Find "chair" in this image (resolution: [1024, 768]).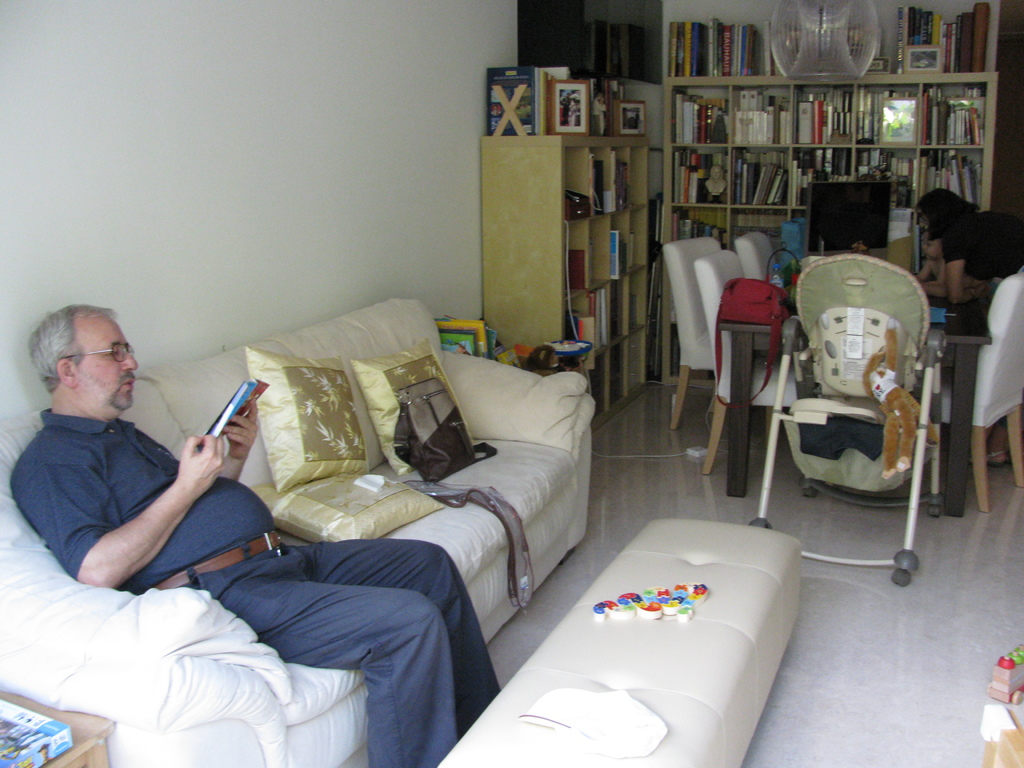
662, 236, 782, 436.
